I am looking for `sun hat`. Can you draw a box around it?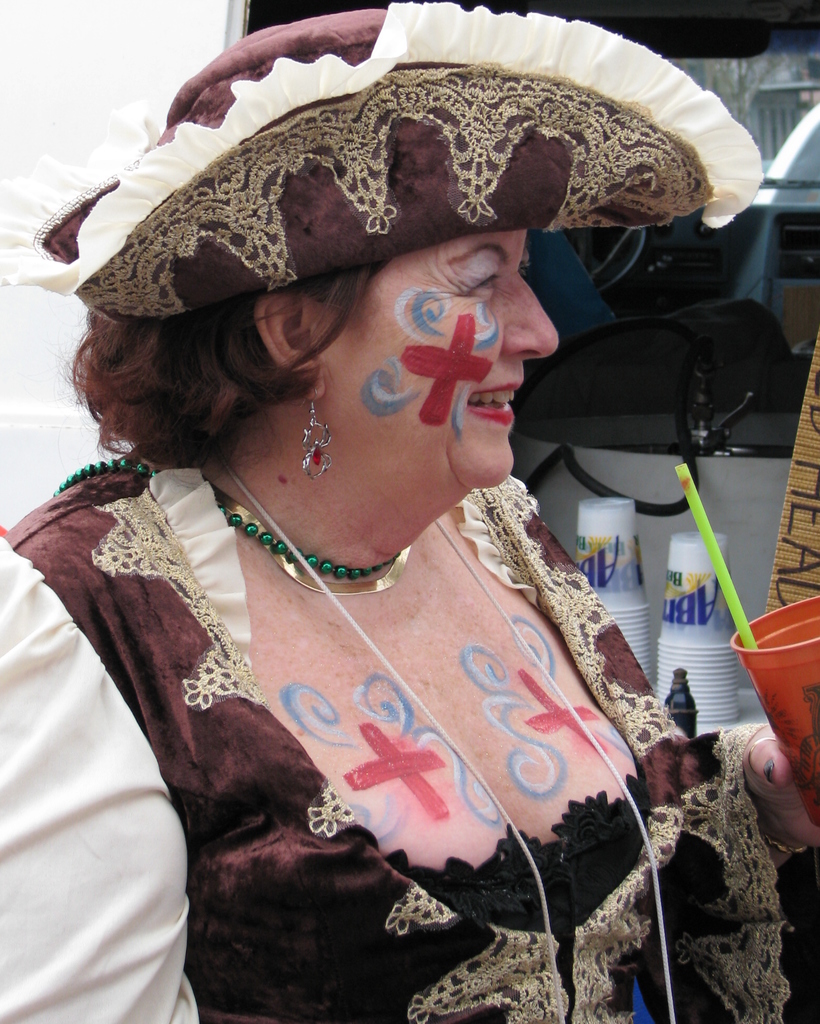
Sure, the bounding box is 0, 0, 768, 338.
